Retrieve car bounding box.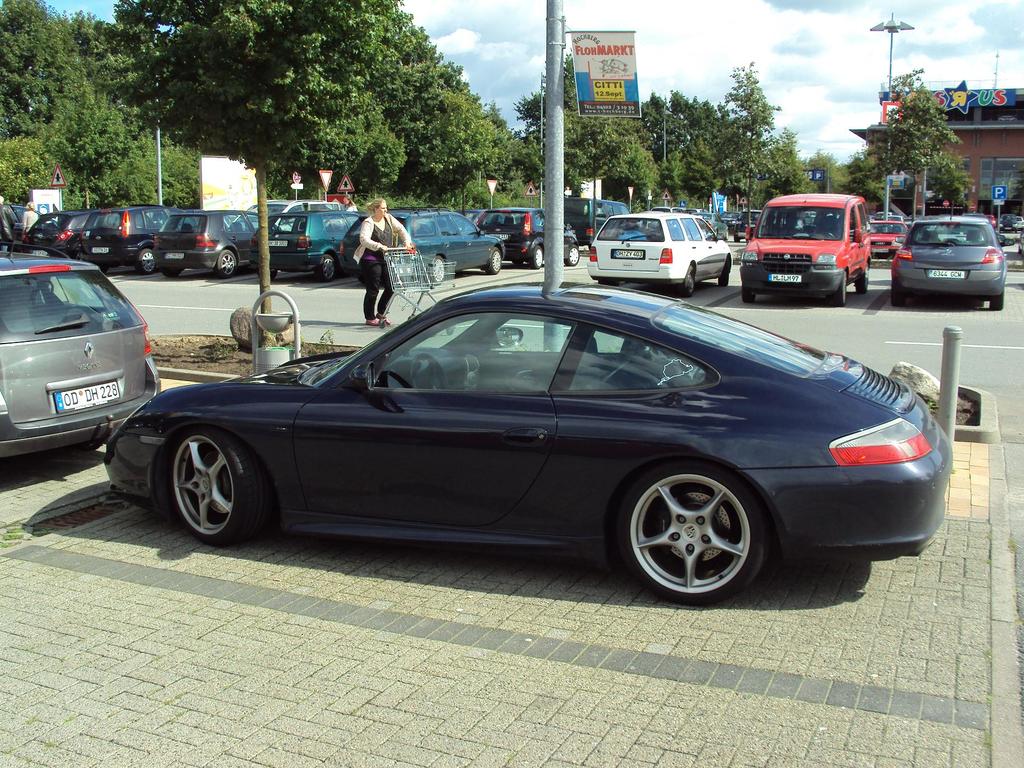
Bounding box: BBox(22, 209, 92, 257).
